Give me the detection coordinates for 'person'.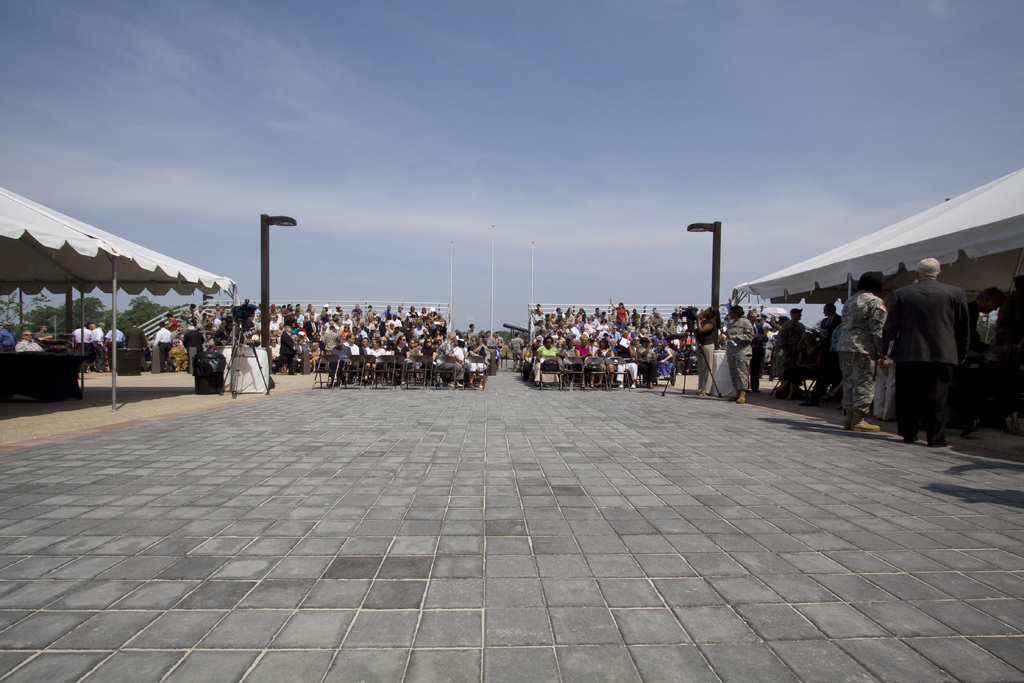
{"x1": 692, "y1": 307, "x2": 726, "y2": 393}.
